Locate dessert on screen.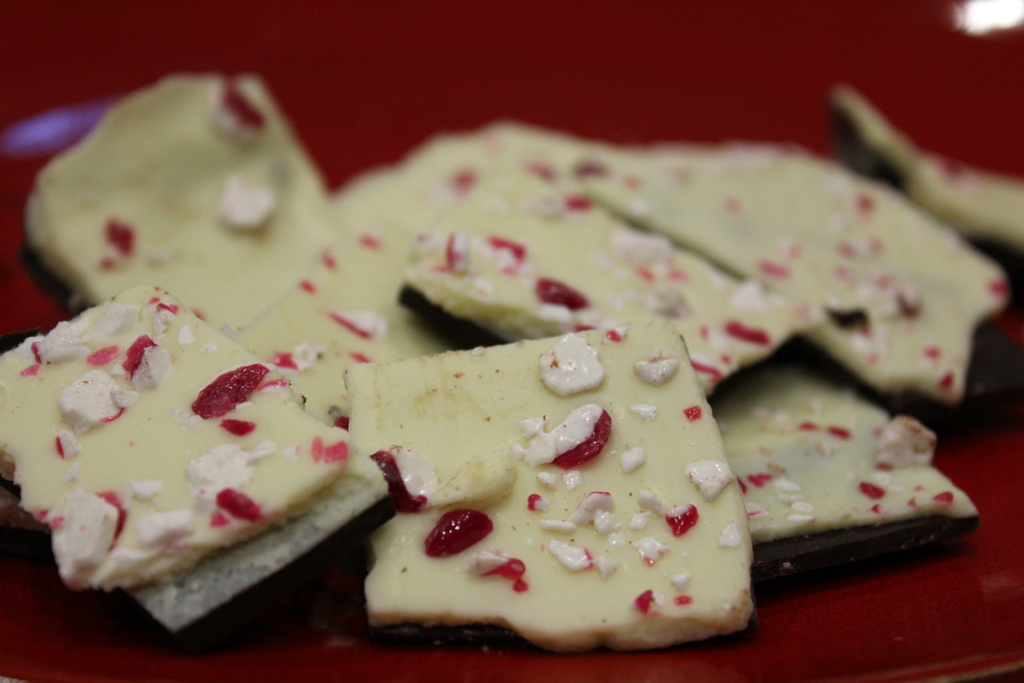
On screen at (310,295,764,666).
